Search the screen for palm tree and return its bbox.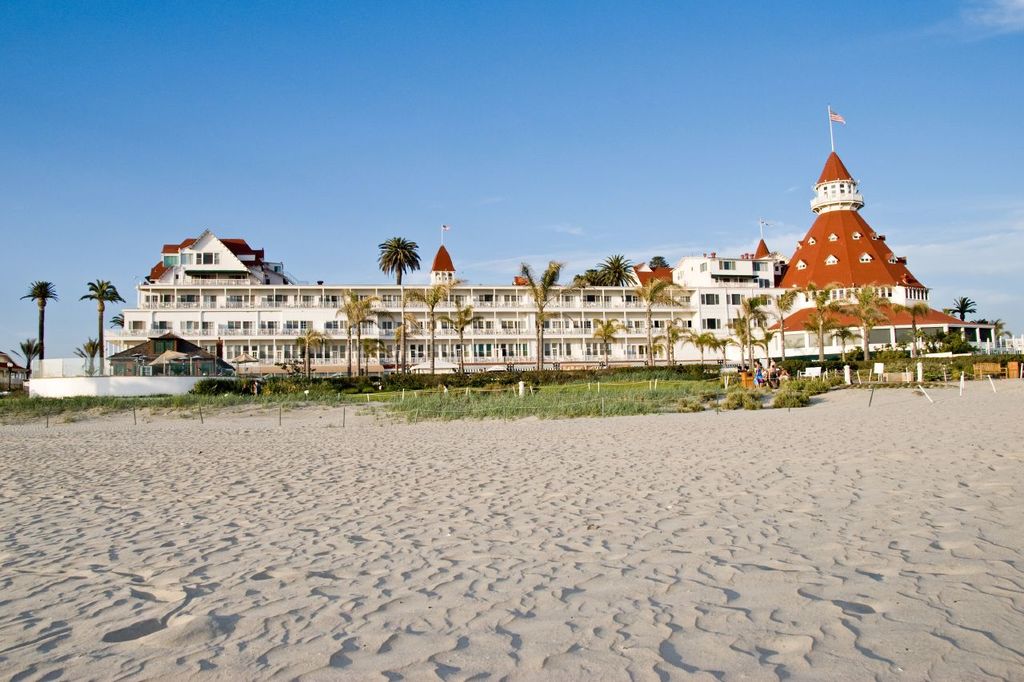
Found: left=76, top=277, right=131, bottom=370.
